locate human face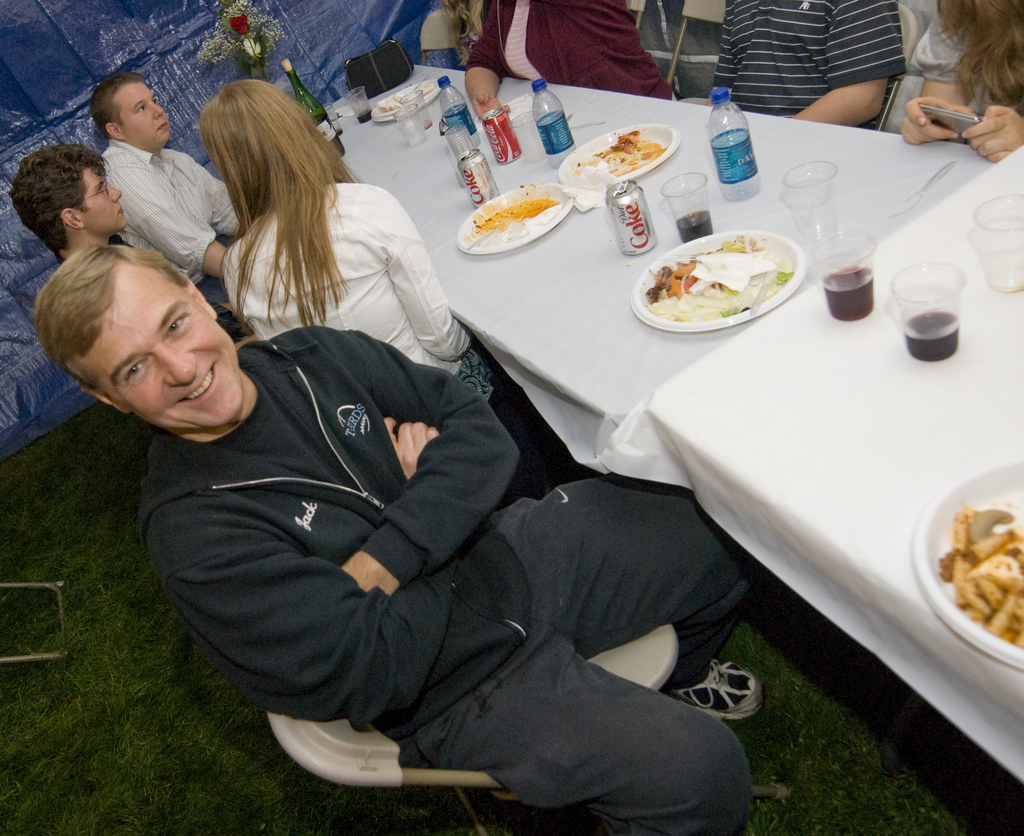
x1=105 y1=307 x2=228 y2=418
